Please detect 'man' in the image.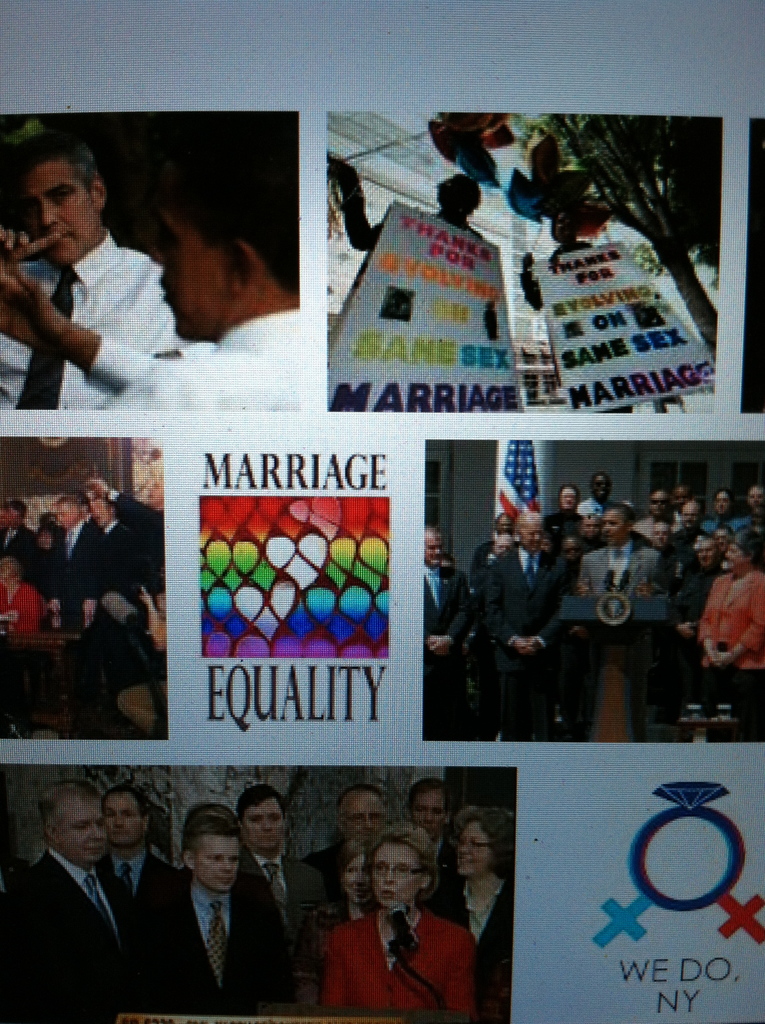
box(95, 129, 320, 415).
